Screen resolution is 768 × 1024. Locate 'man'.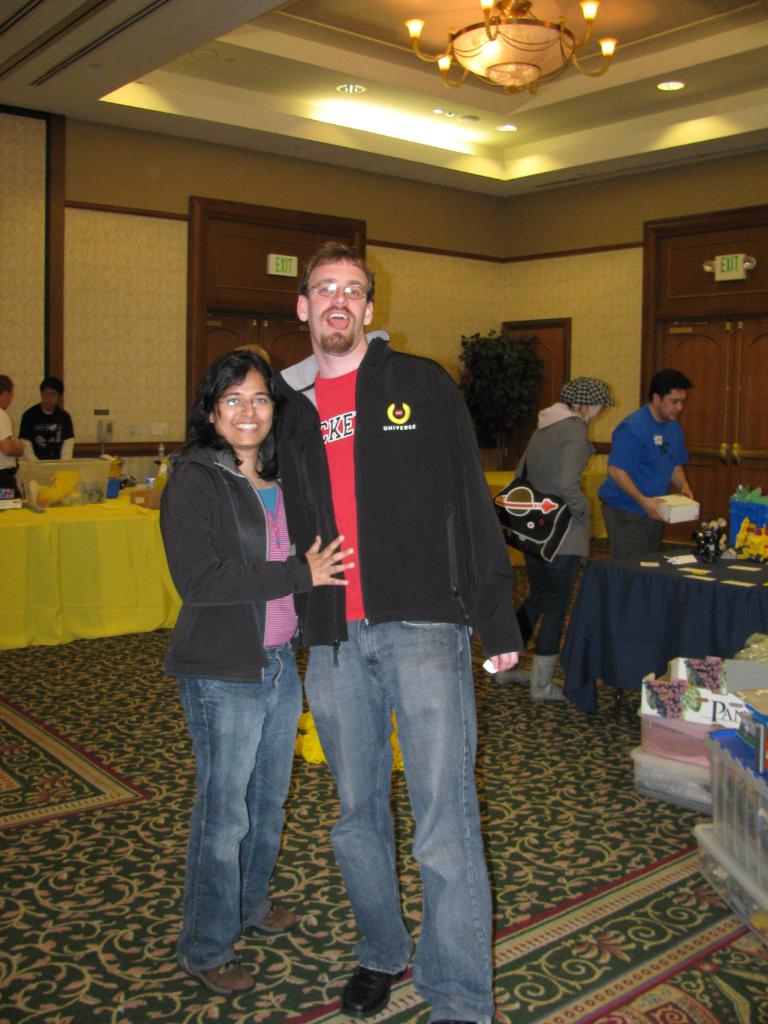
243, 227, 536, 1023.
